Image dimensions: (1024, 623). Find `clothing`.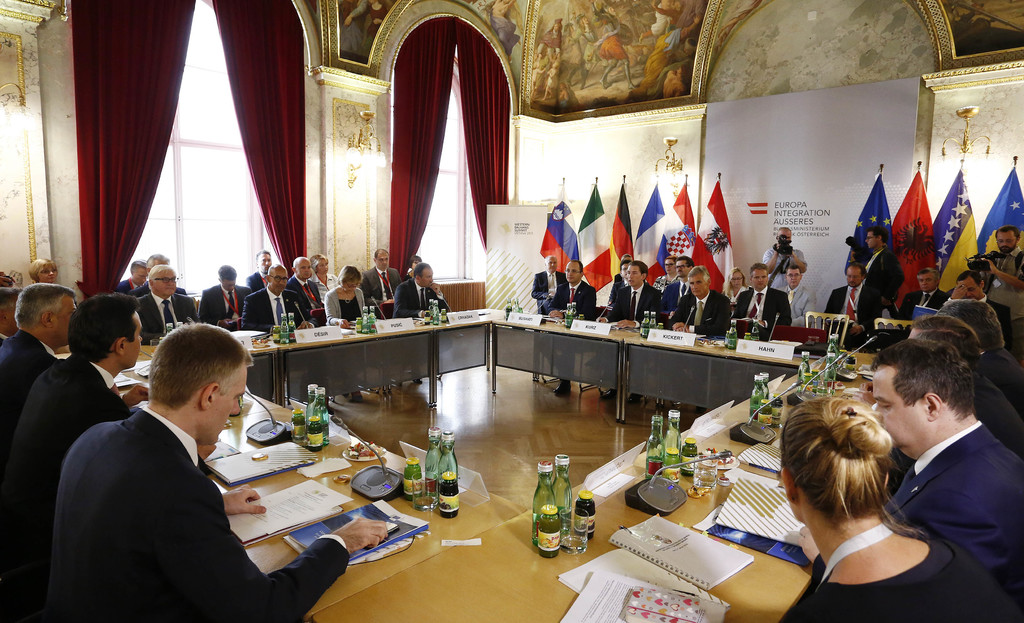
0:350:136:622.
